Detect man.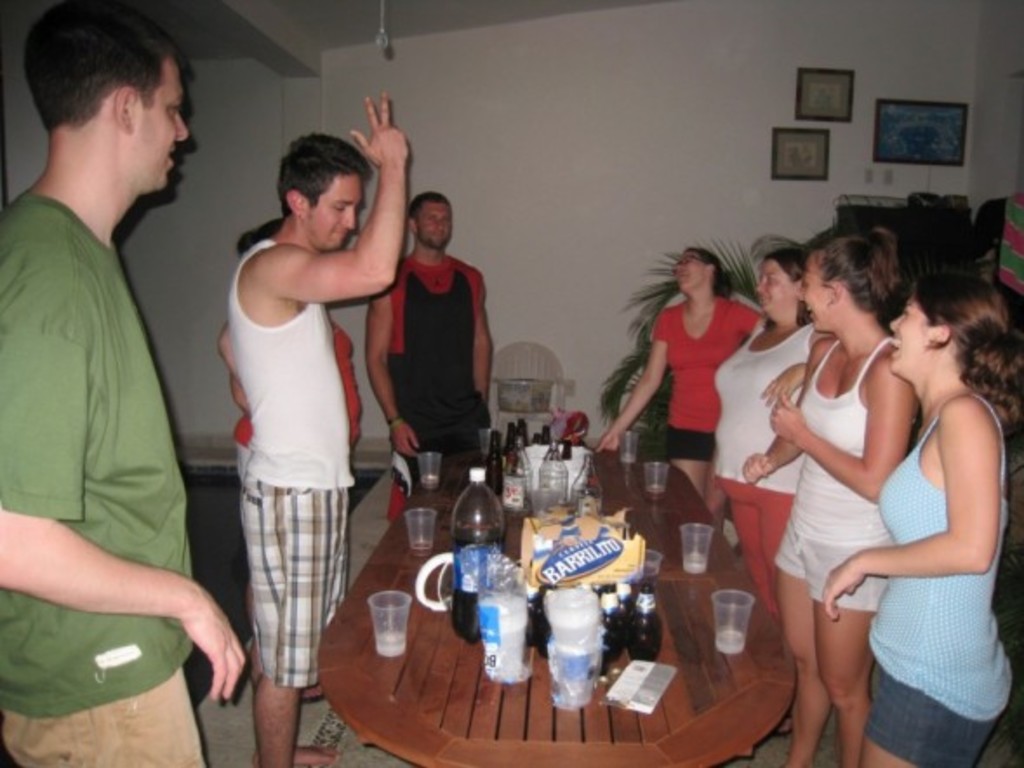
Detected at [x1=3, y1=0, x2=231, y2=756].
